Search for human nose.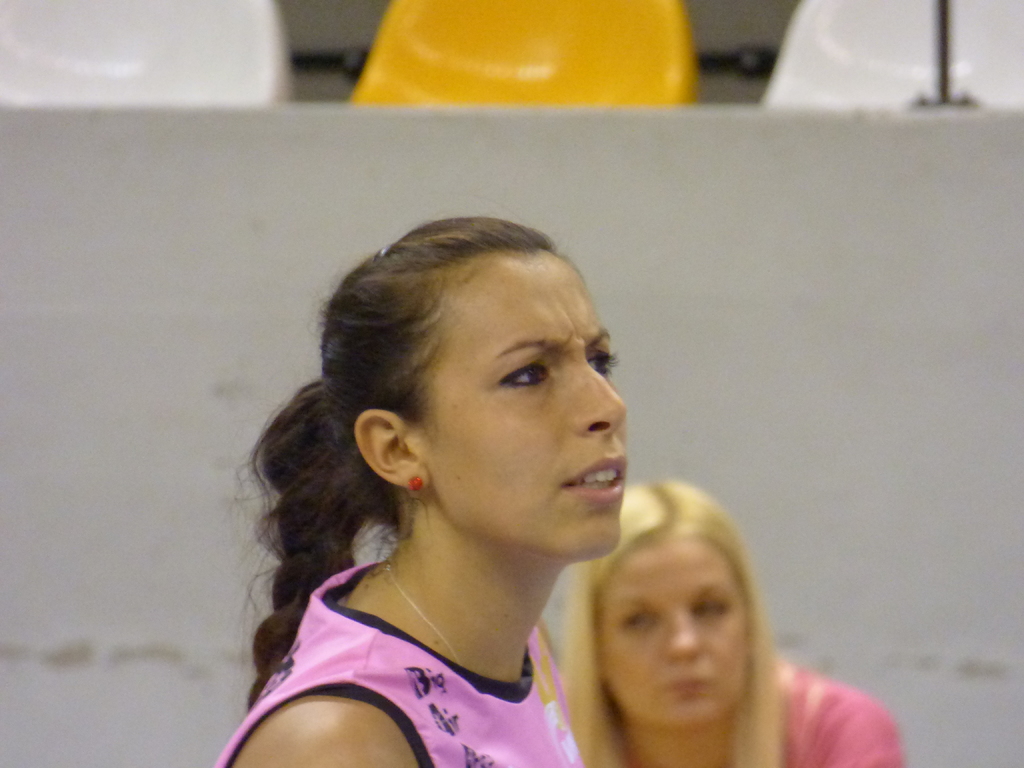
Found at left=576, top=364, right=628, bottom=433.
